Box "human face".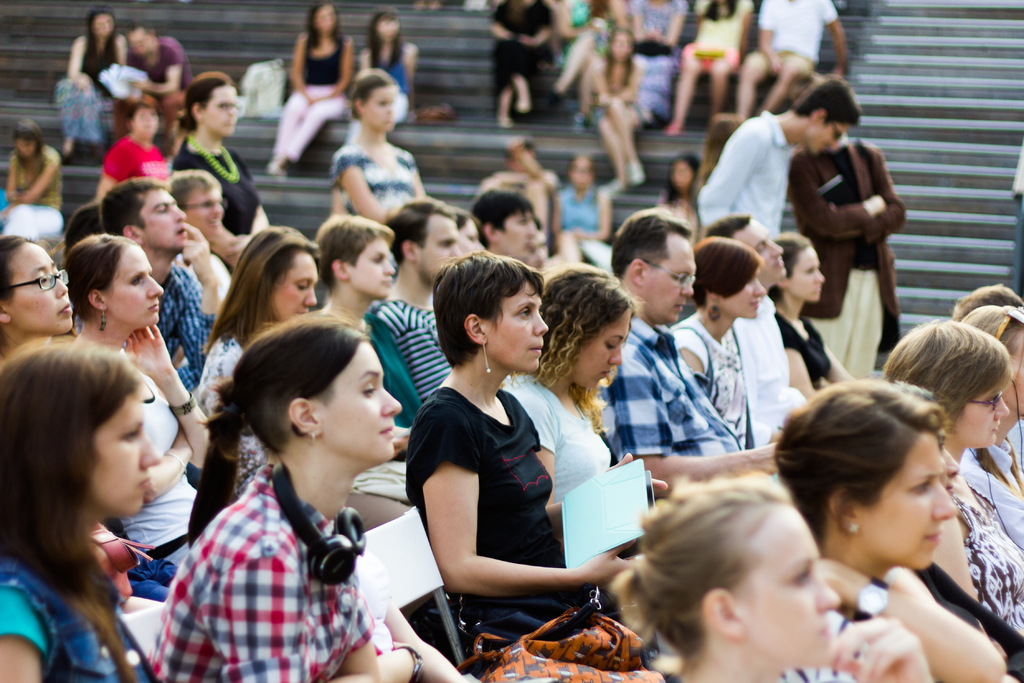
(left=484, top=273, right=548, bottom=374).
